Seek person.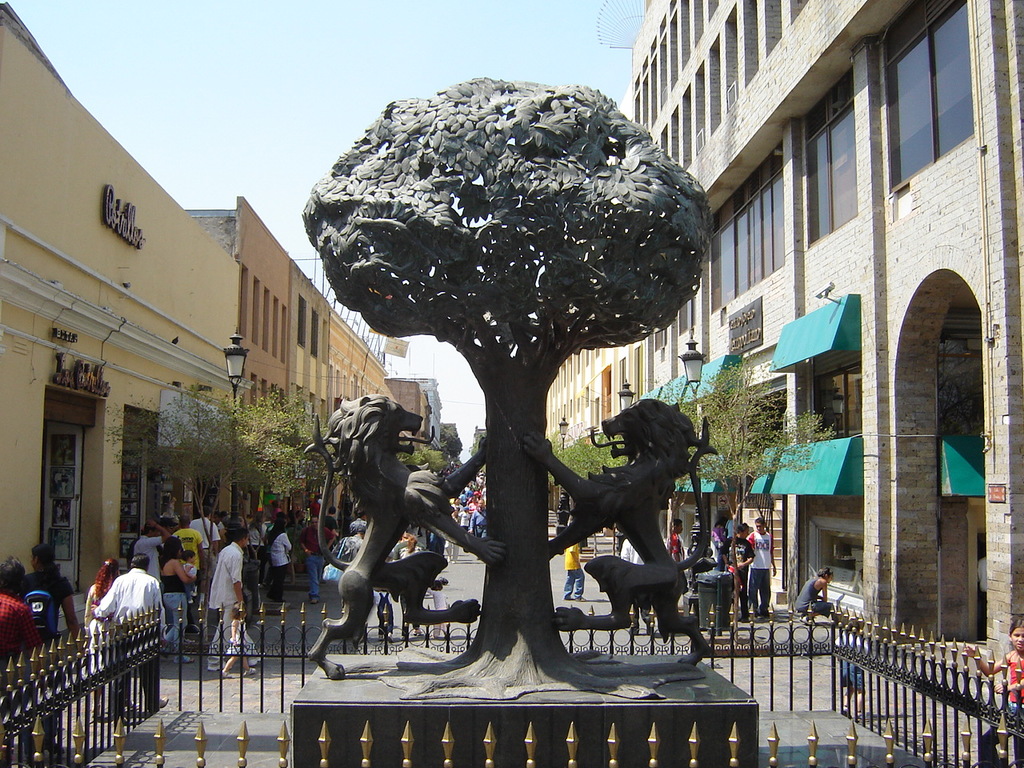
<bbox>160, 534, 194, 664</bbox>.
